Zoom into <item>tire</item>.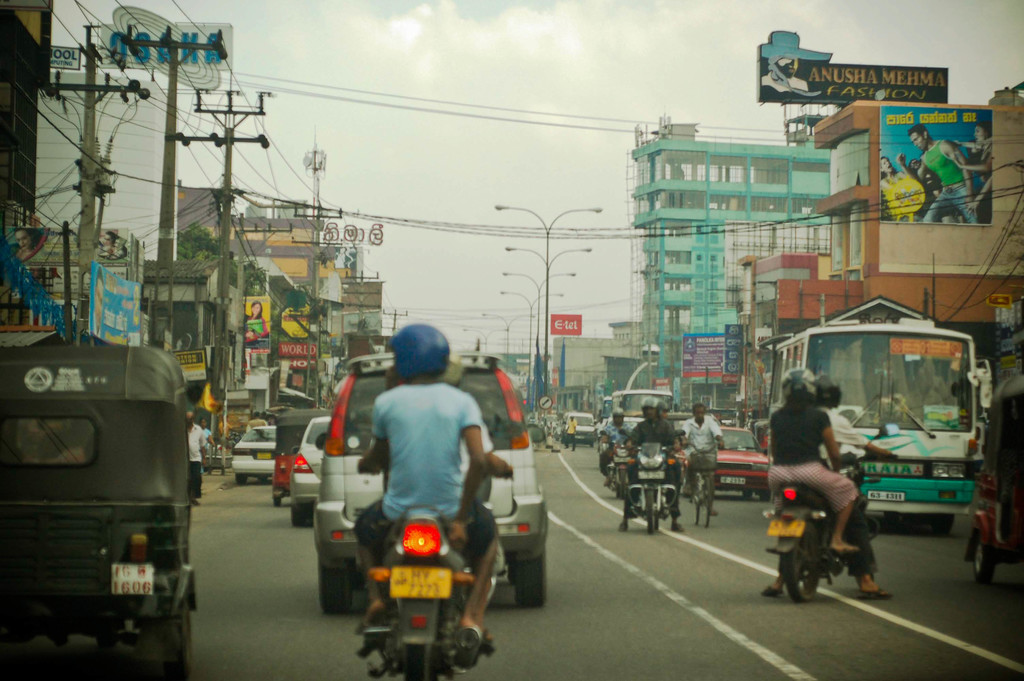
Zoom target: [252,472,270,492].
